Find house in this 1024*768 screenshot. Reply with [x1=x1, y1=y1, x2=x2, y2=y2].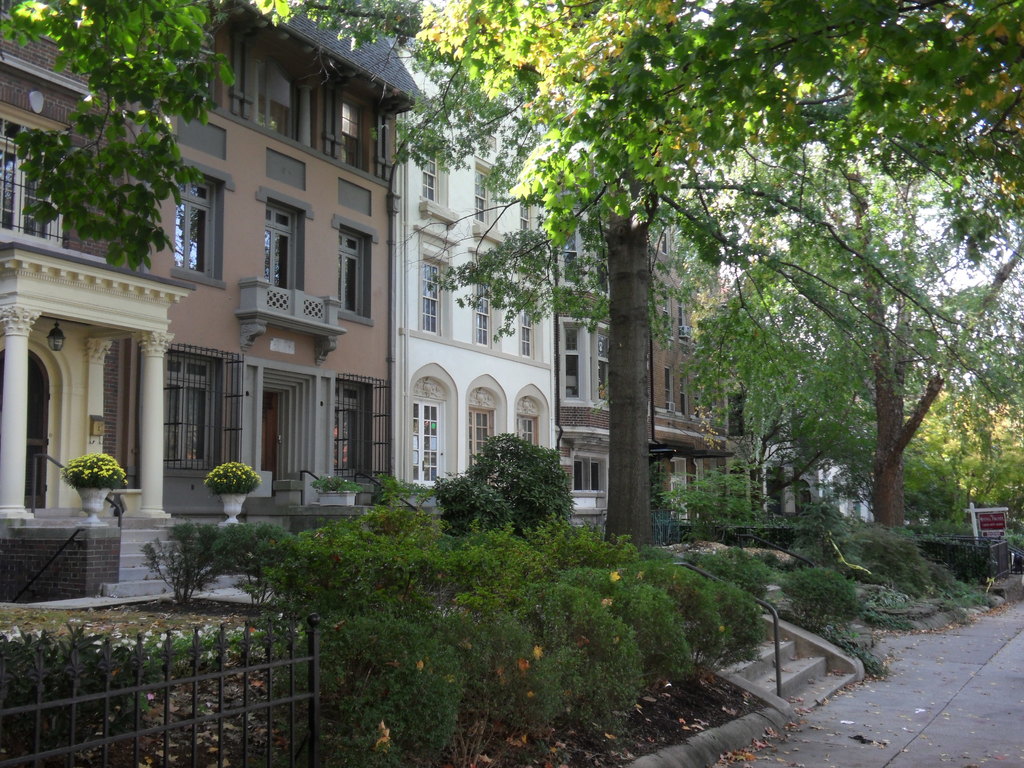
[x1=400, y1=44, x2=559, y2=487].
